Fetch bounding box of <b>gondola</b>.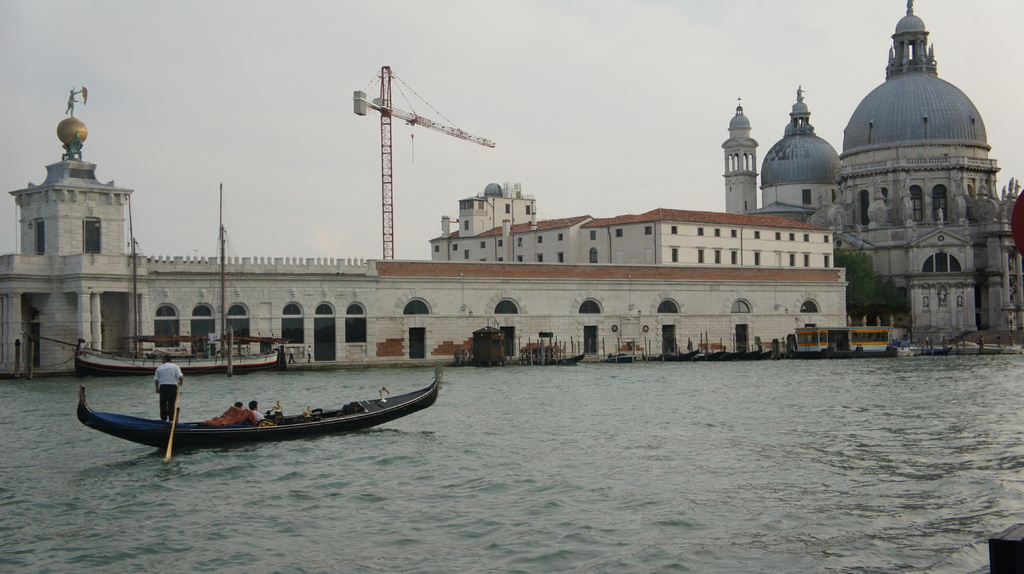
Bbox: bbox(635, 341, 701, 366).
